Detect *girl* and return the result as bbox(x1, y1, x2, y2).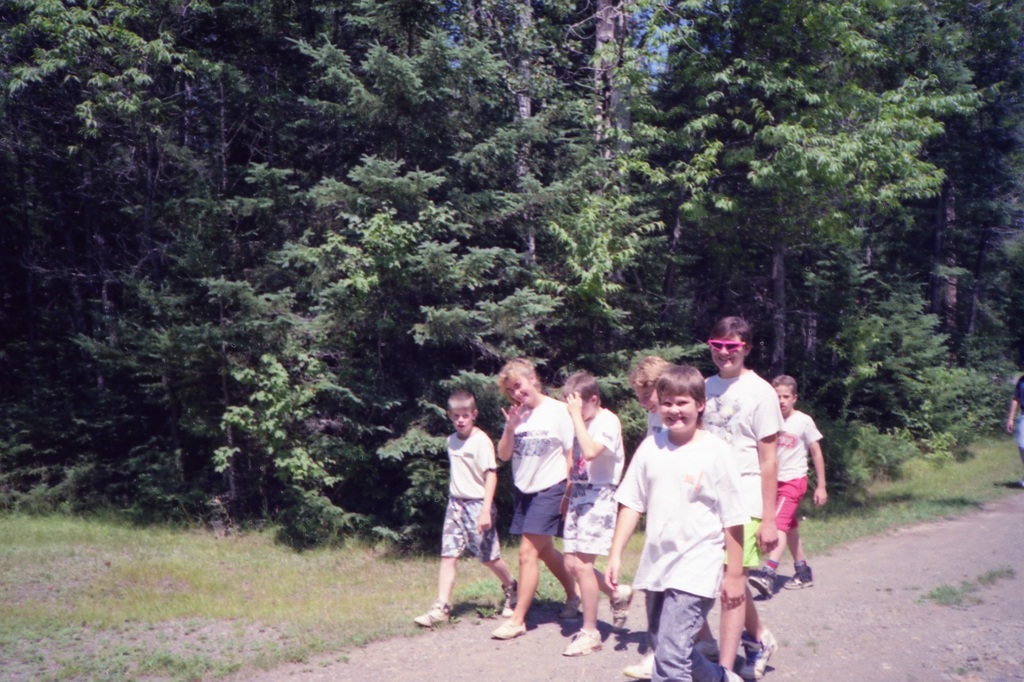
bbox(490, 356, 582, 639).
